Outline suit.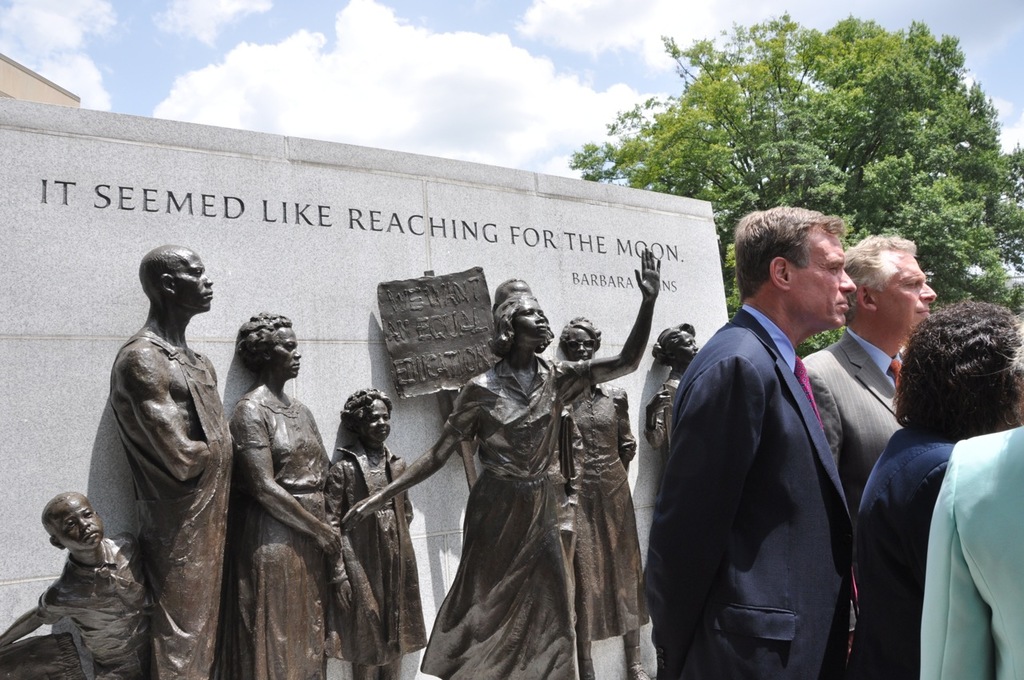
Outline: l=842, t=431, r=950, b=679.
